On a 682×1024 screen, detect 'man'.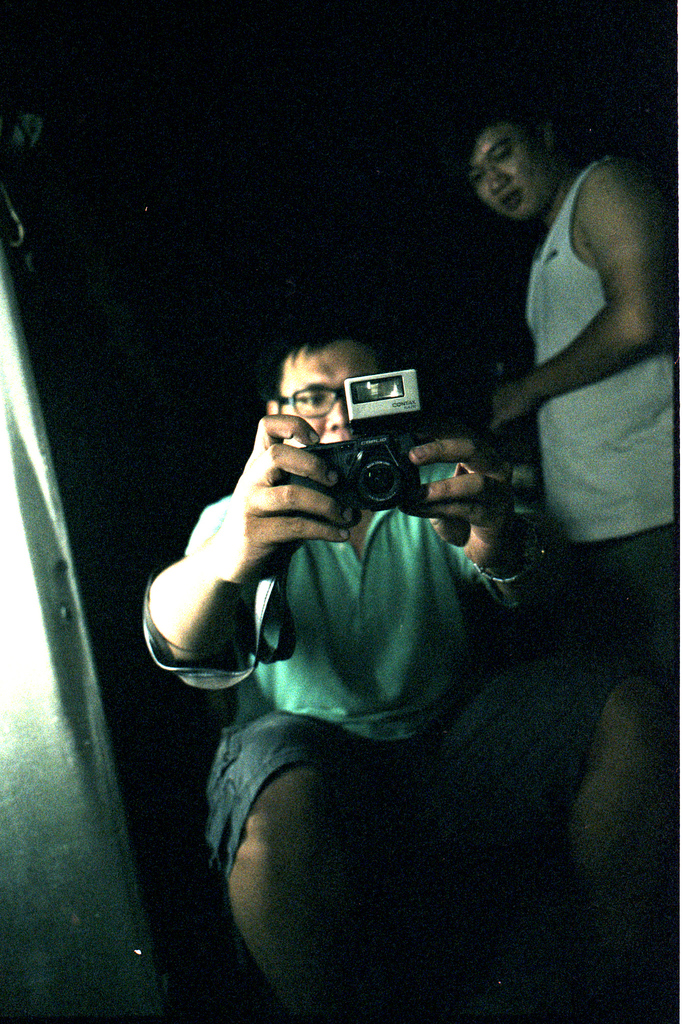
<box>140,335,681,1023</box>.
